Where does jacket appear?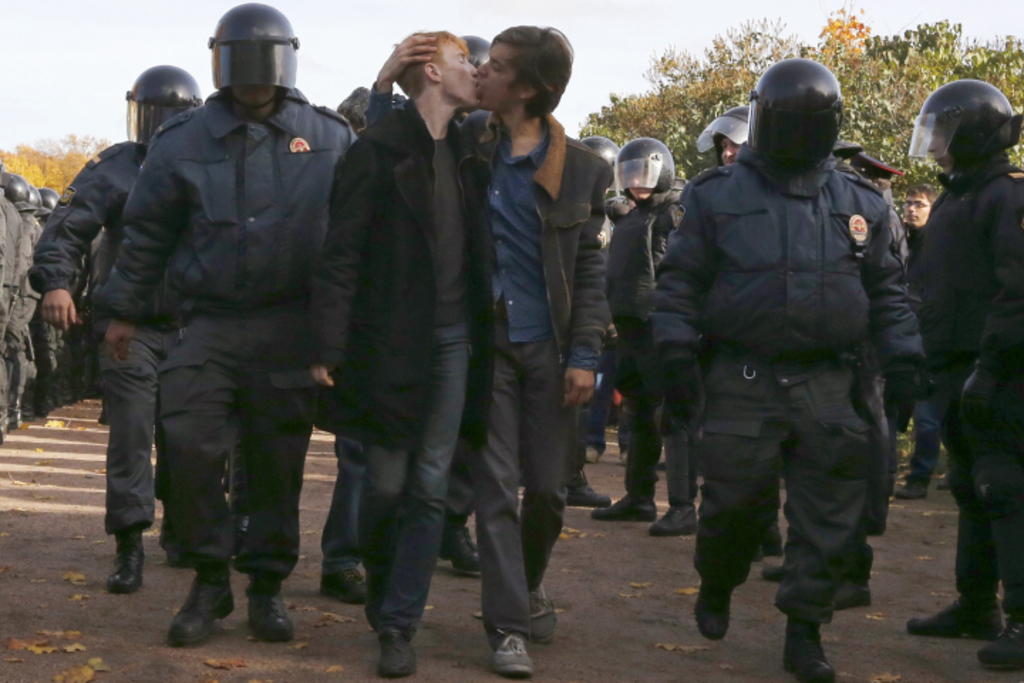
Appears at [x1=916, y1=169, x2=1023, y2=370].
